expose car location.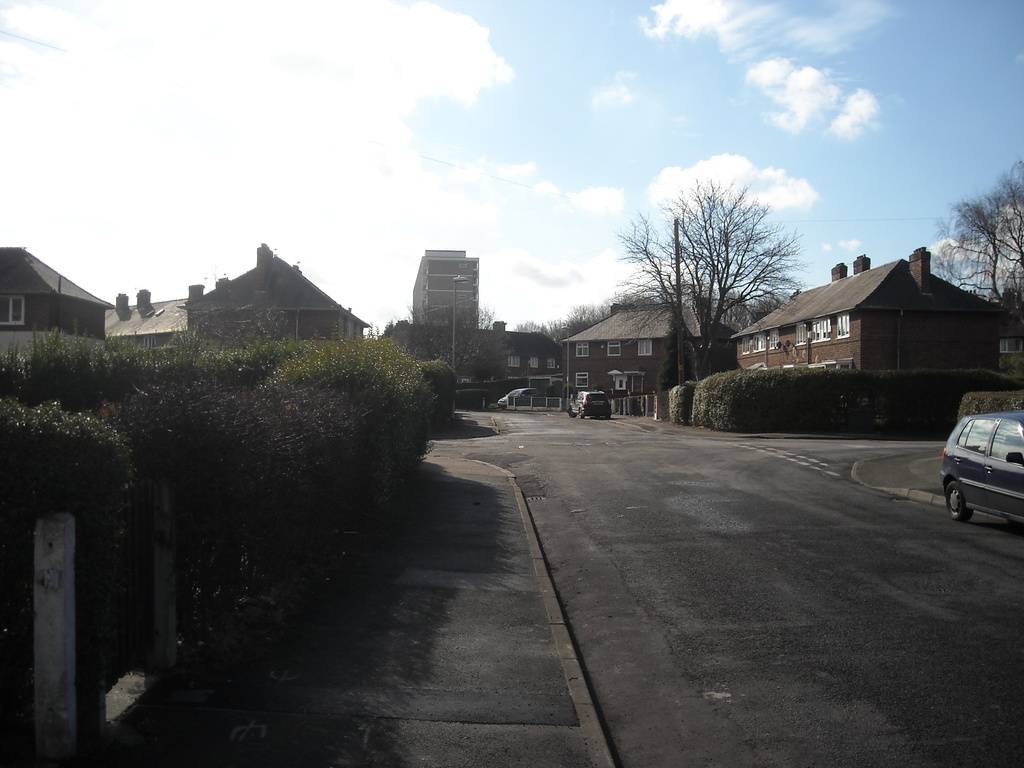
Exposed at pyautogui.locateOnScreen(567, 390, 612, 420).
